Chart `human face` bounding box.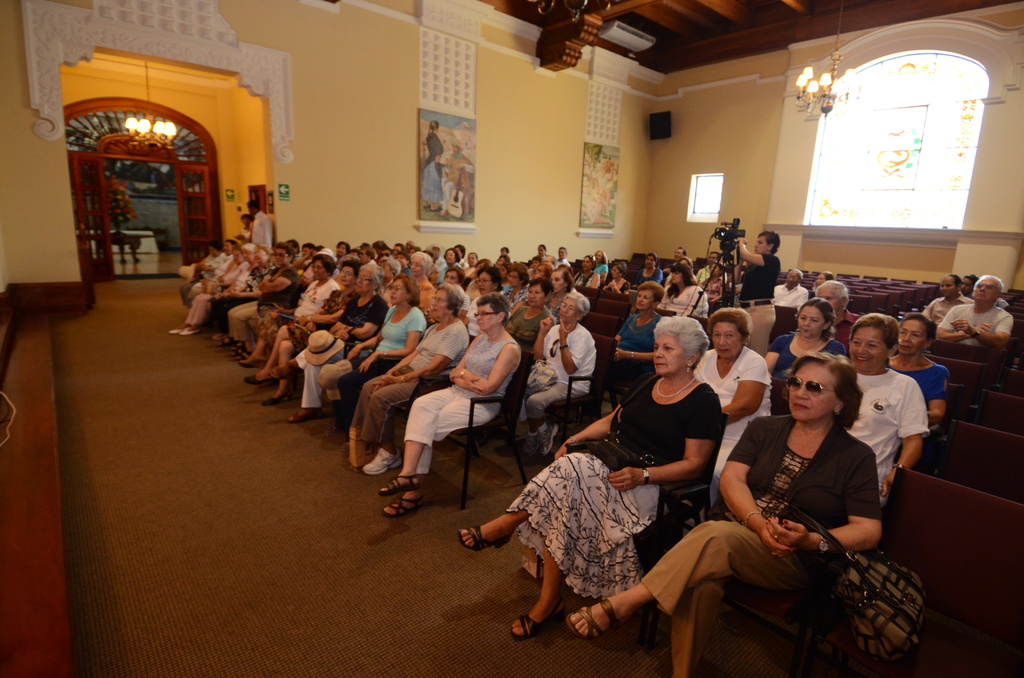
Charted: [left=273, top=246, right=291, bottom=265].
